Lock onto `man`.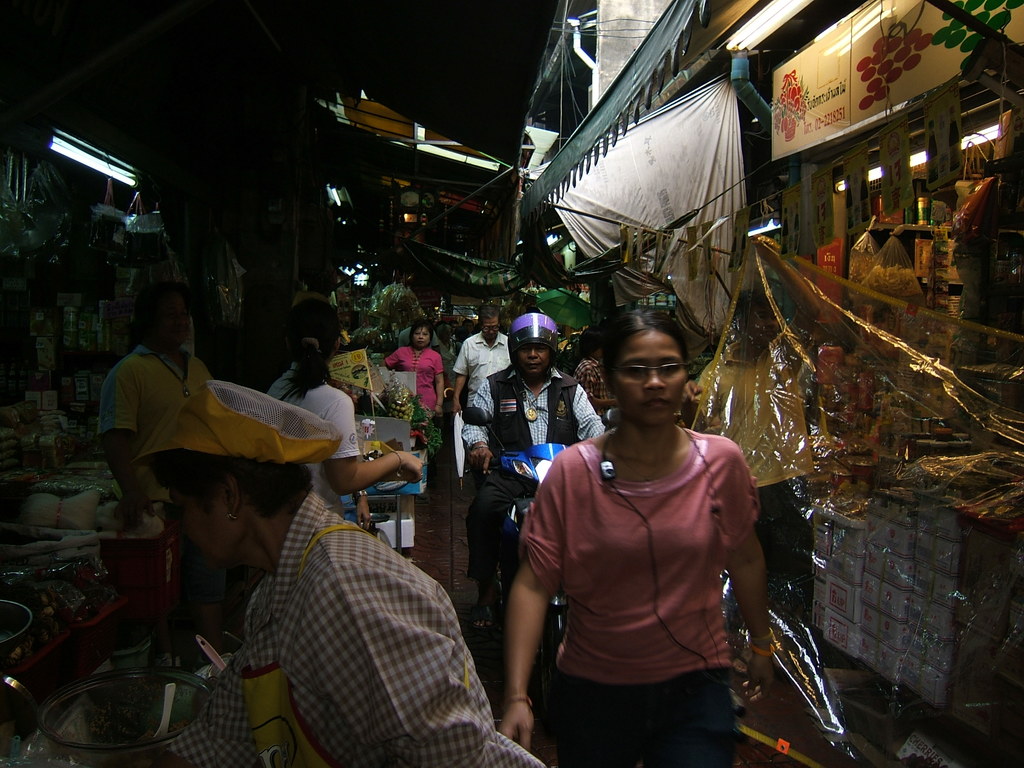
Locked: <box>450,300,515,419</box>.
